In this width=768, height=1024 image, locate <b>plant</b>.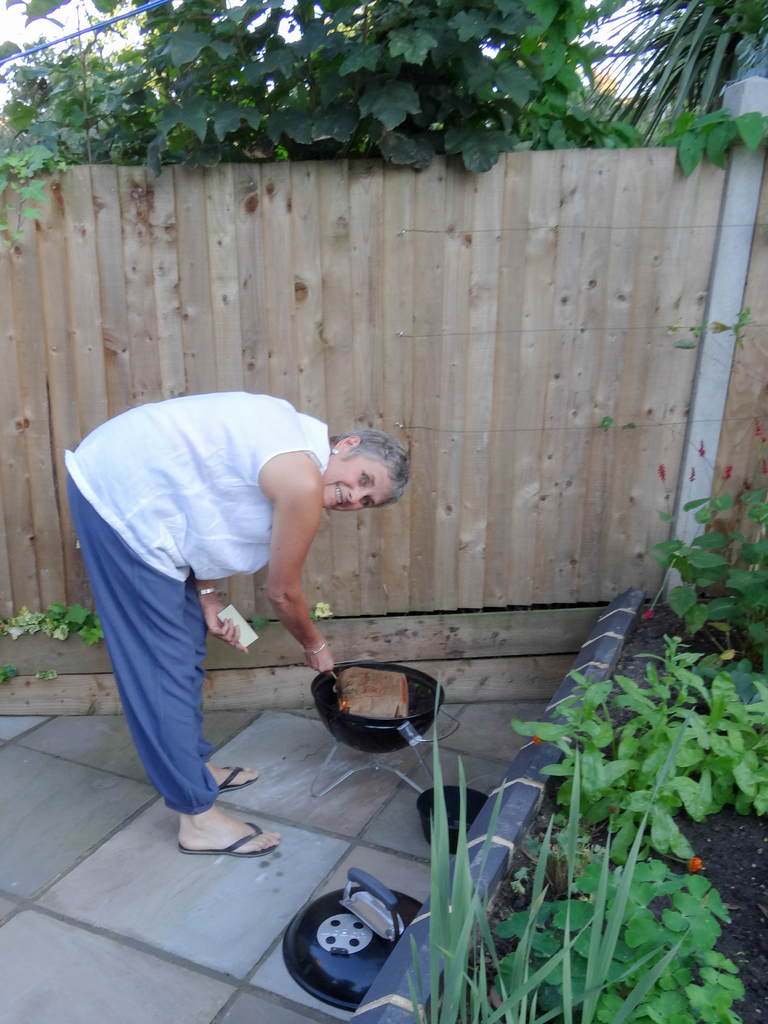
Bounding box: x1=0, y1=0, x2=187, y2=285.
